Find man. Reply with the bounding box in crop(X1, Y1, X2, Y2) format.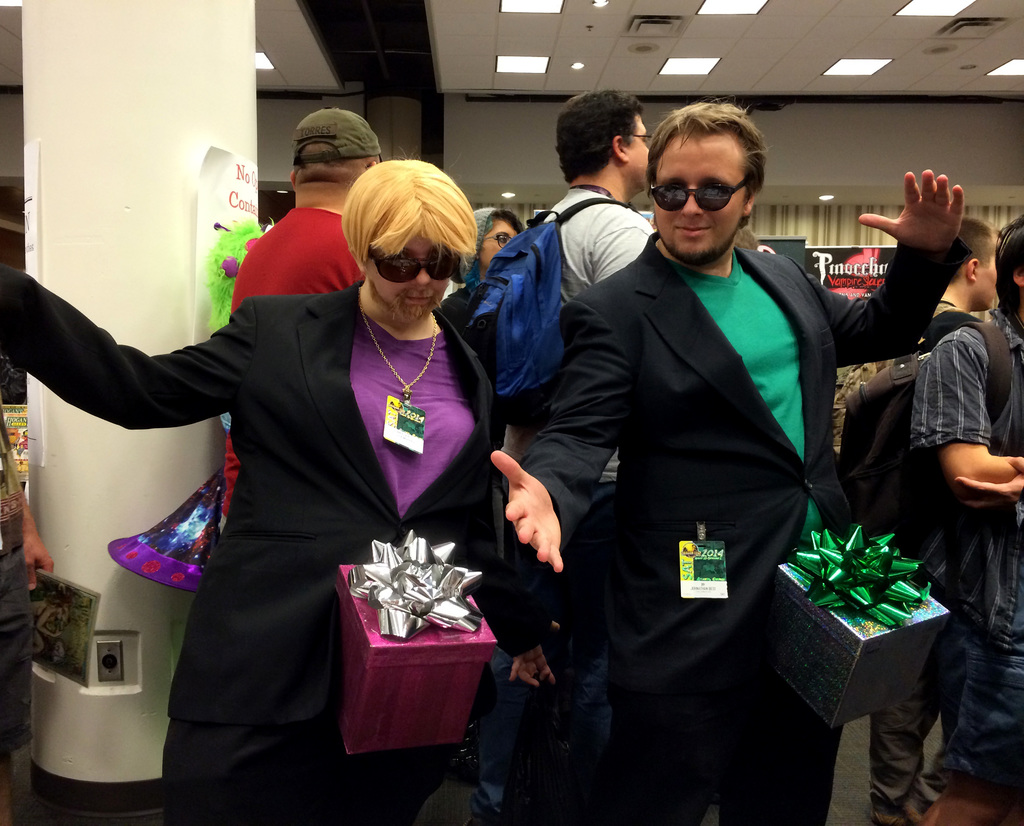
crop(486, 99, 982, 825).
